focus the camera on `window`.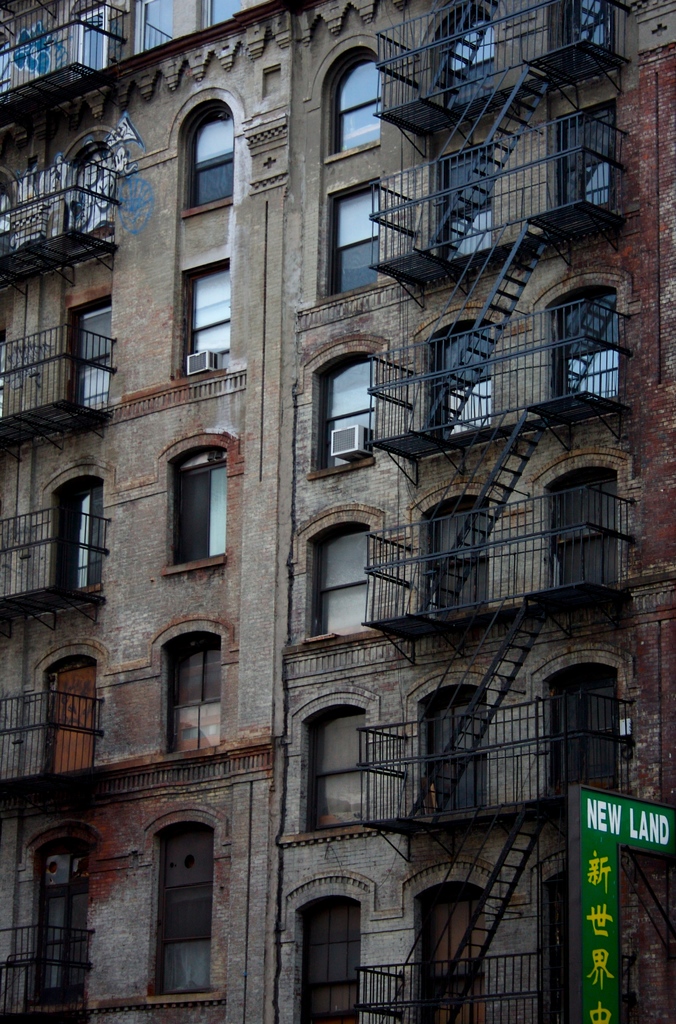
Focus region: {"x1": 546, "y1": 0, "x2": 614, "y2": 72}.
